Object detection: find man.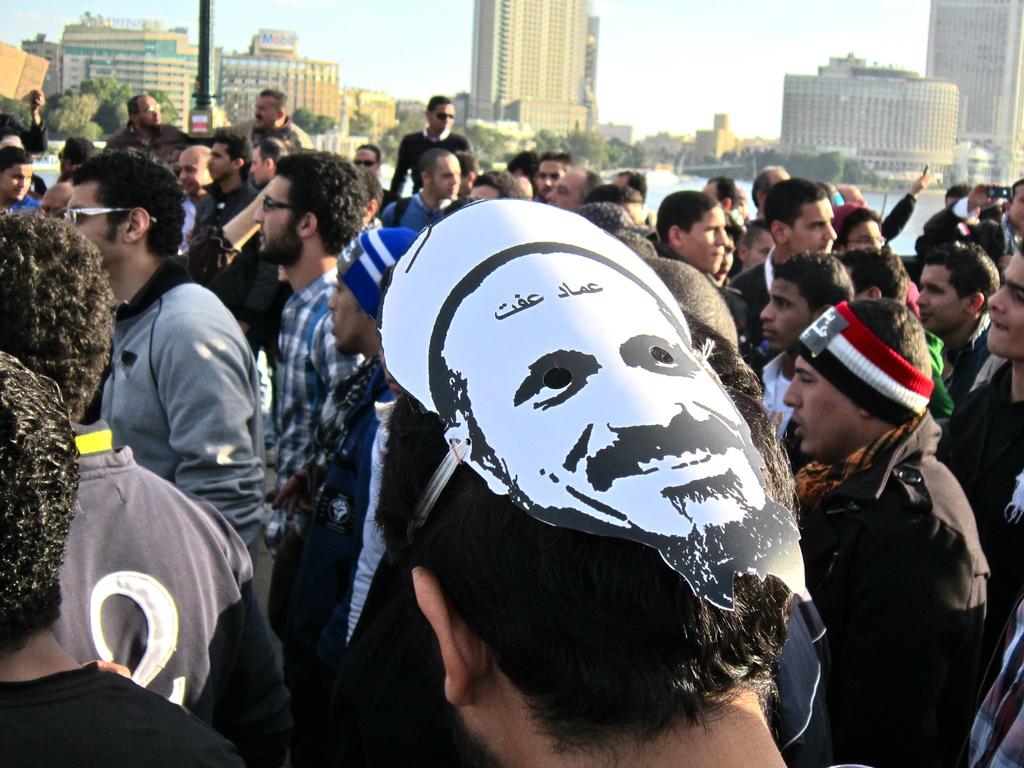
[x1=44, y1=179, x2=78, y2=213].
